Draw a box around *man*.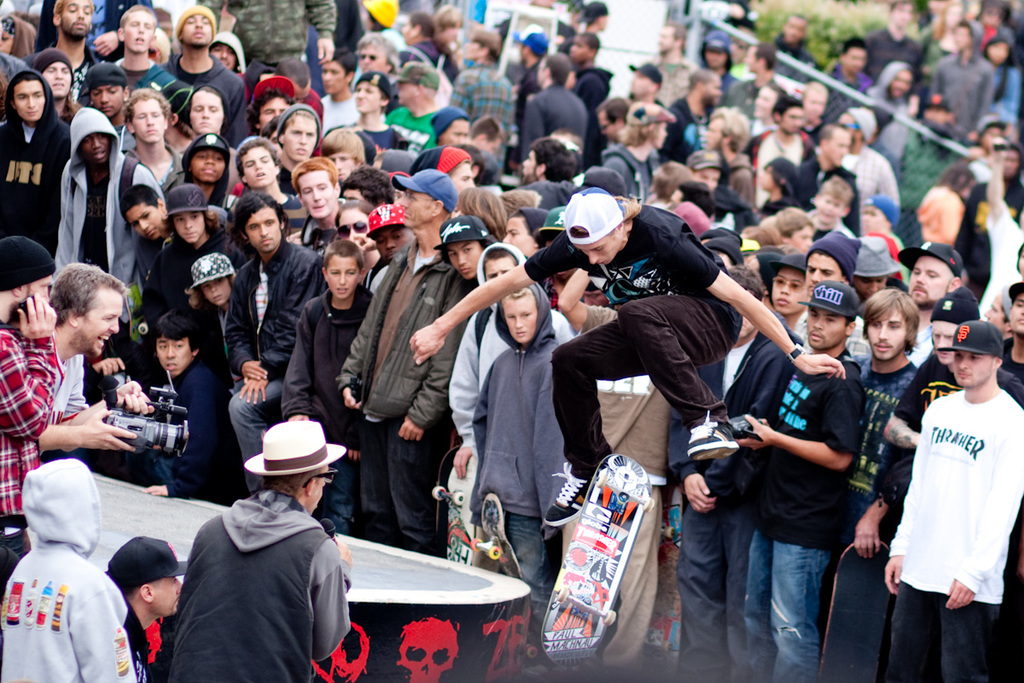
bbox=[727, 279, 867, 682].
